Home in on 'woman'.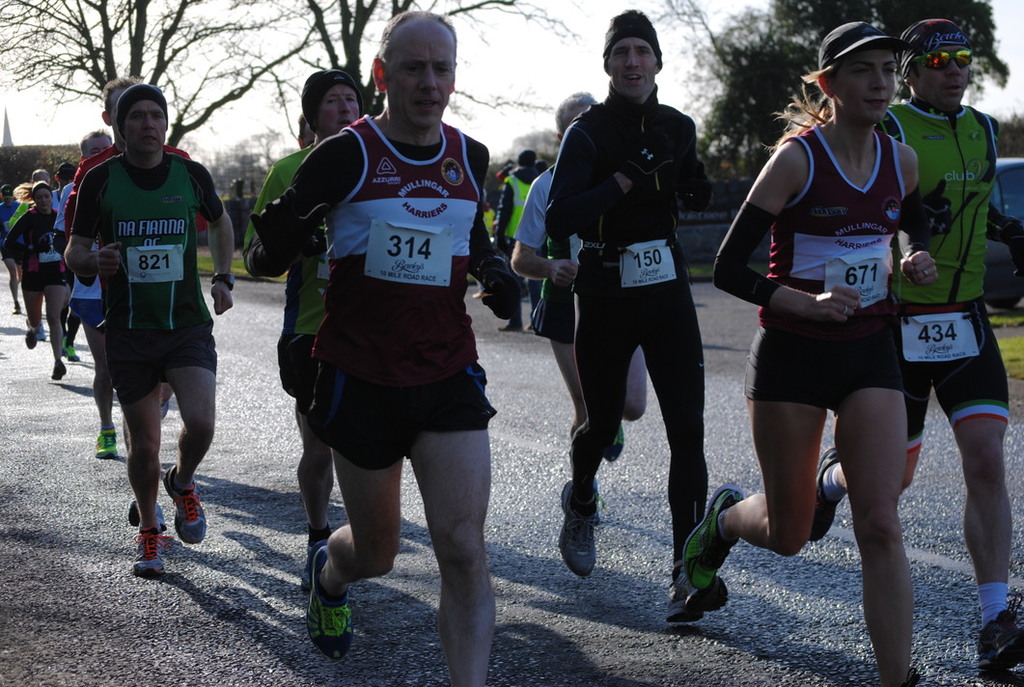
Homed in at <box>0,178,78,380</box>.
